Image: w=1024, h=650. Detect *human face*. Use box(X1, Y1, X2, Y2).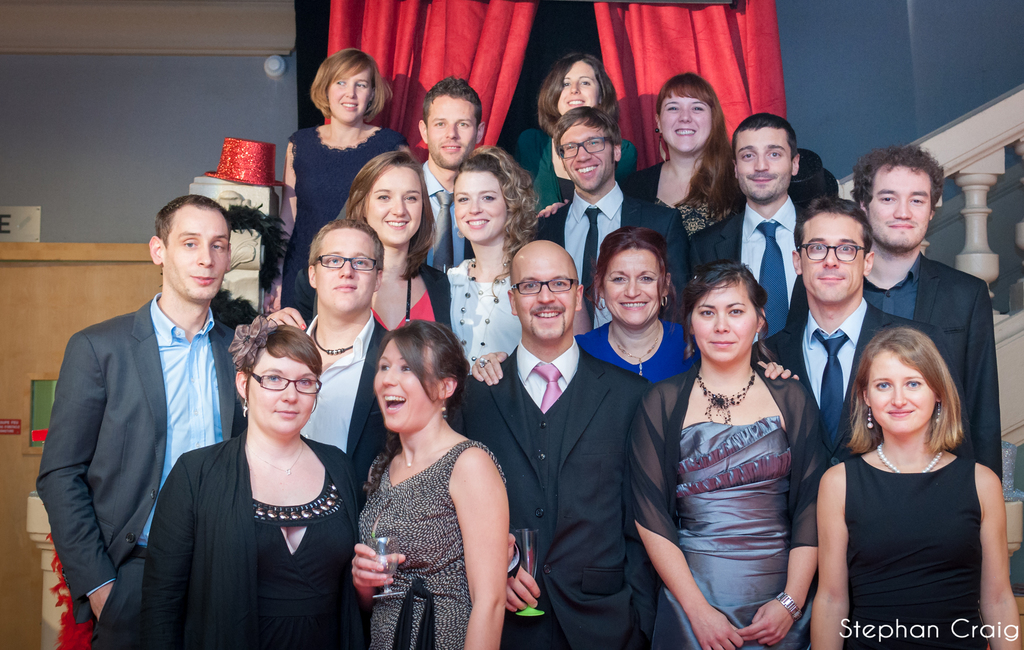
box(554, 61, 604, 118).
